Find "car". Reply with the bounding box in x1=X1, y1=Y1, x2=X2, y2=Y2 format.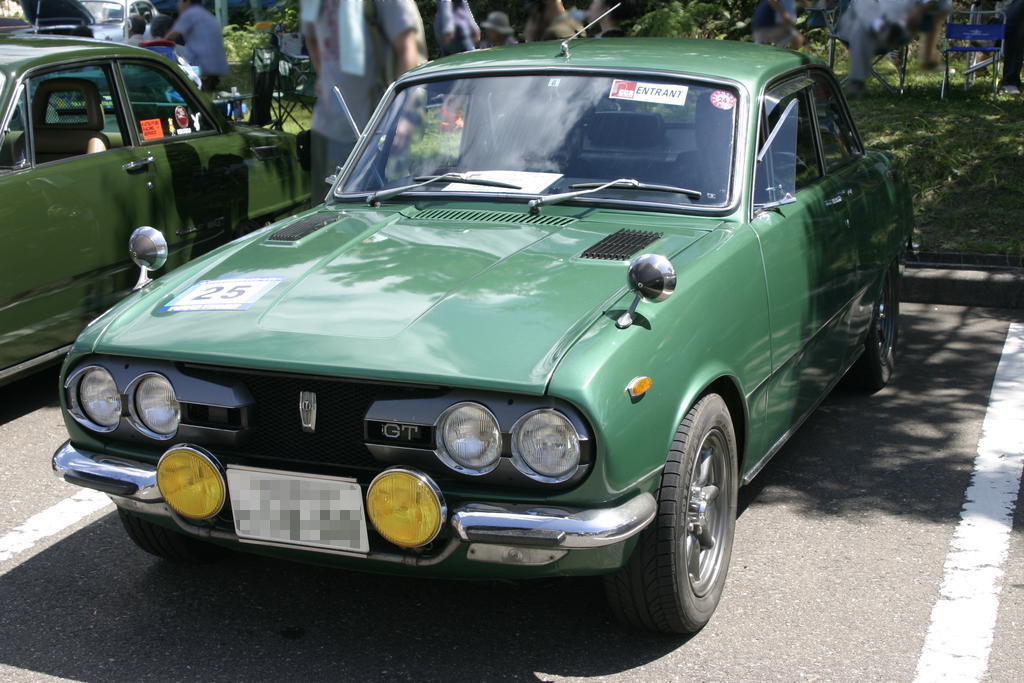
x1=0, y1=32, x2=335, y2=388.
